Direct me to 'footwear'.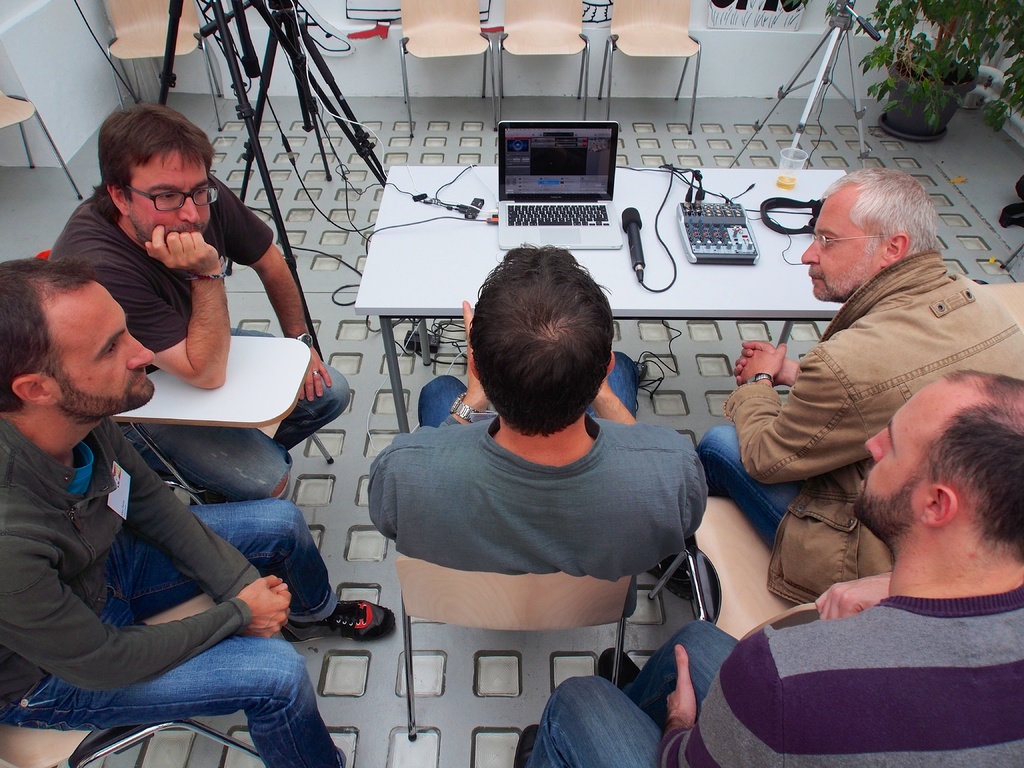
Direction: Rect(283, 602, 401, 648).
